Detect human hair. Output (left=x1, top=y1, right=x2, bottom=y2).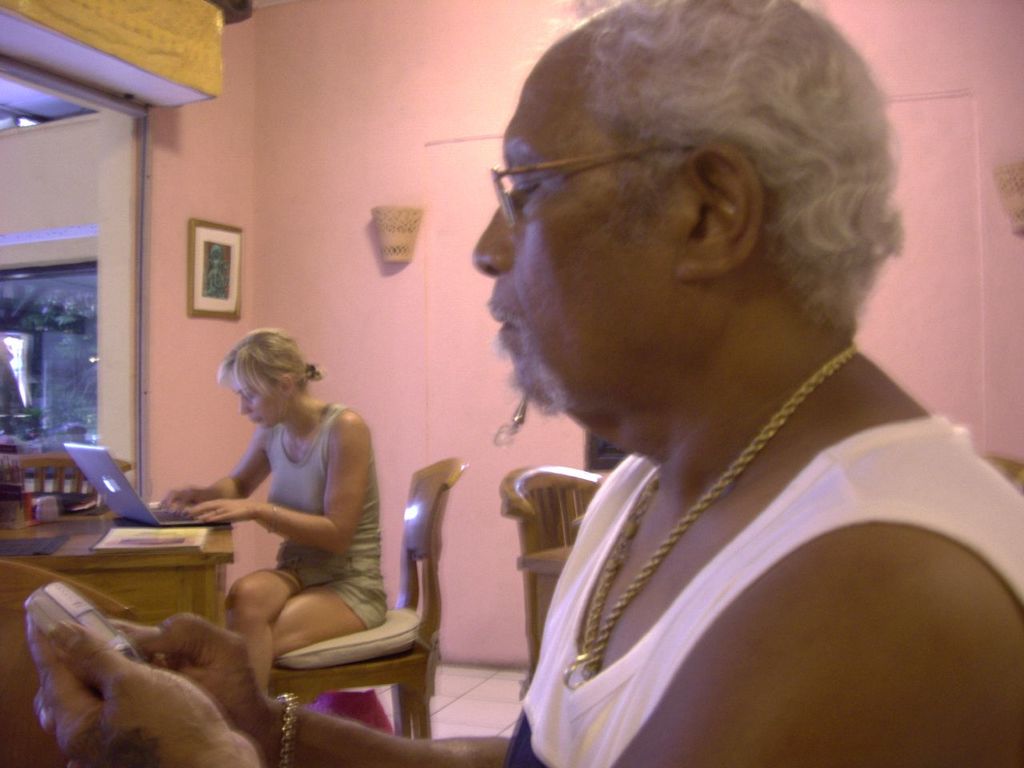
(left=535, top=0, right=914, bottom=338).
